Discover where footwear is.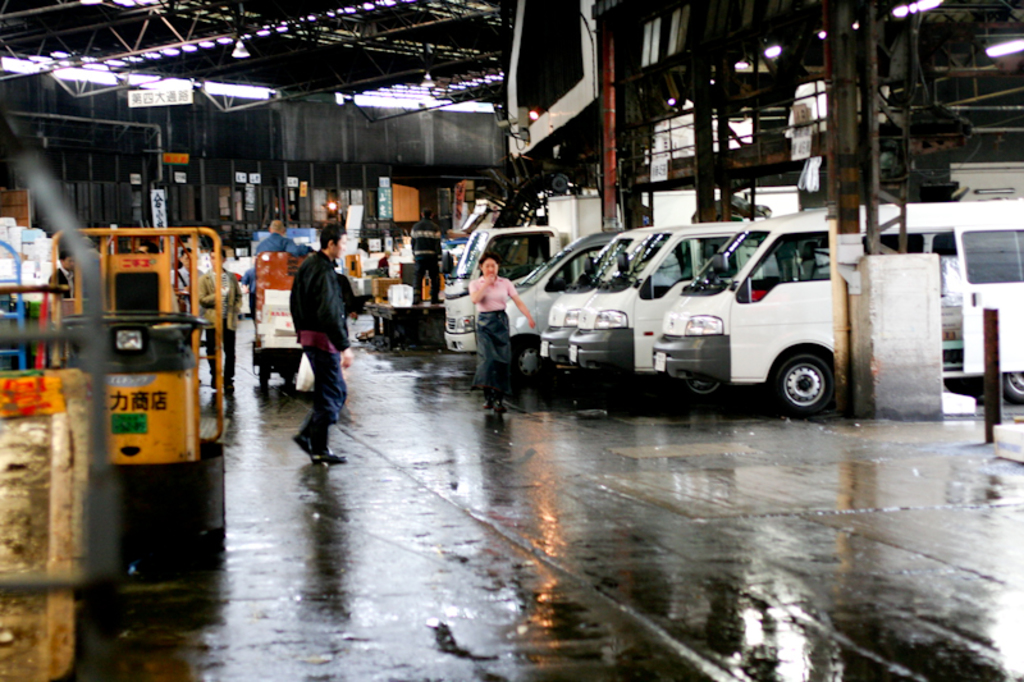
Discovered at rect(481, 402, 497, 409).
